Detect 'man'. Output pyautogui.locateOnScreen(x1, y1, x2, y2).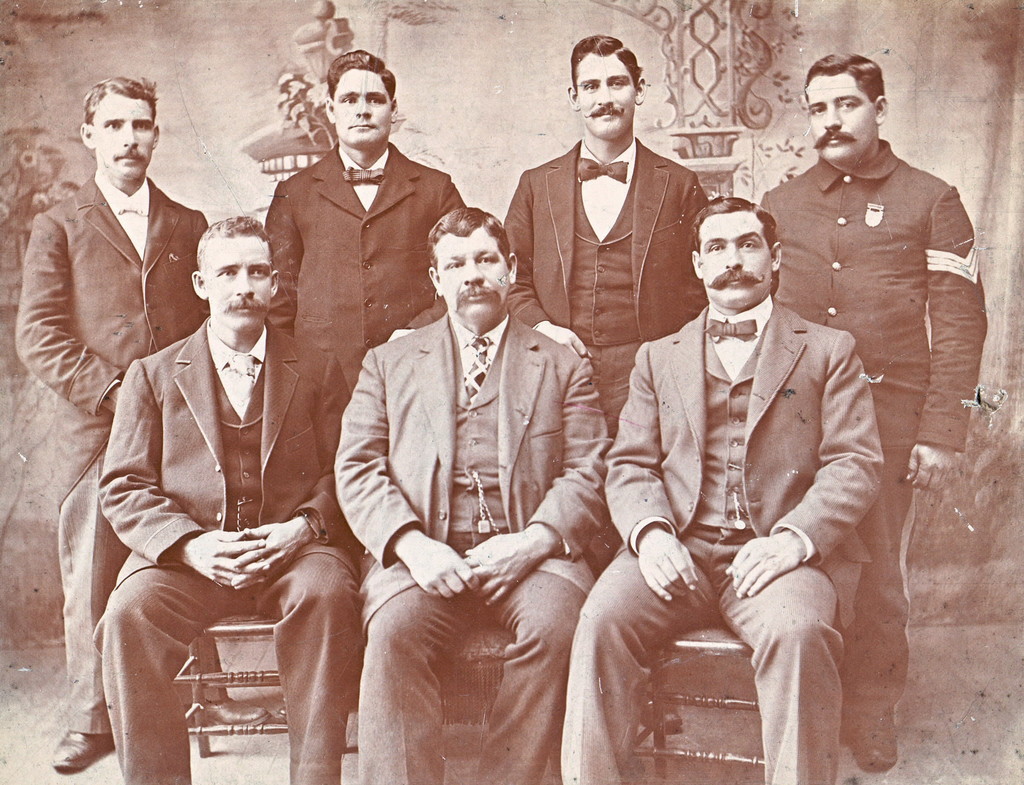
pyautogui.locateOnScreen(259, 47, 468, 399).
